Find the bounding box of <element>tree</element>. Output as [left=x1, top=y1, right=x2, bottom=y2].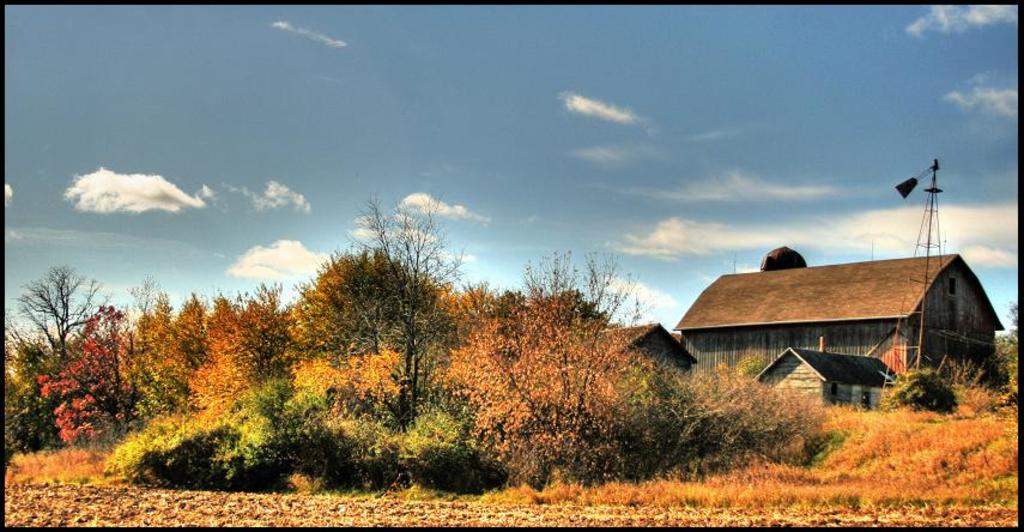
[left=202, top=297, right=249, bottom=380].
